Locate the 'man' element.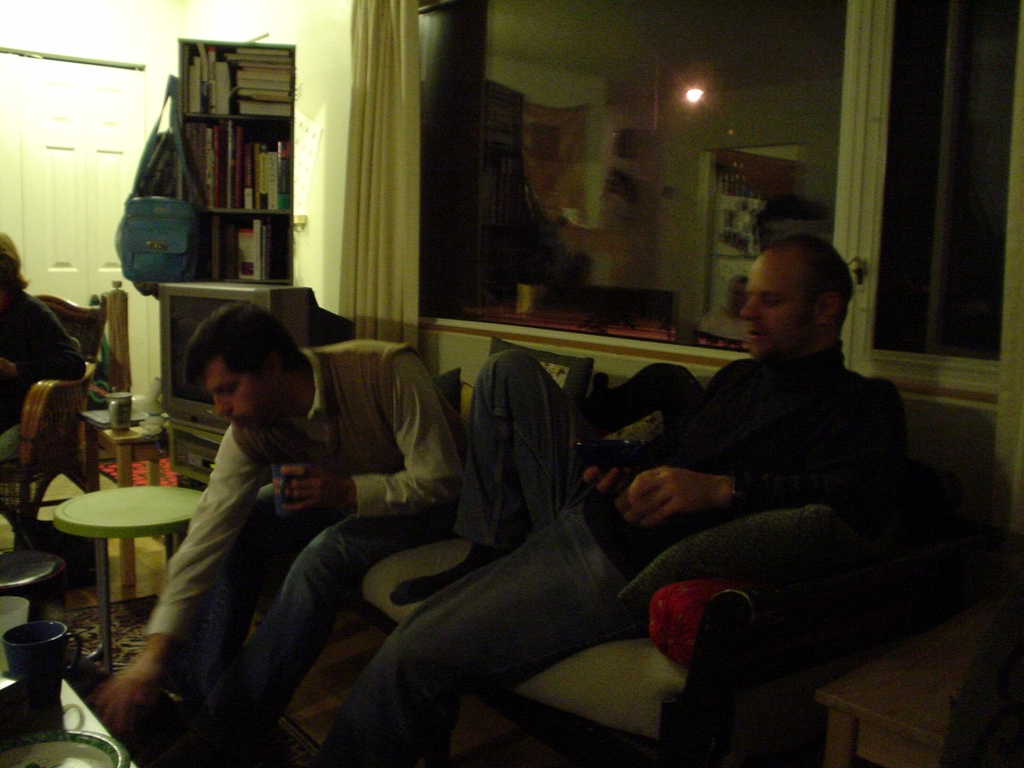
Element bbox: 199,228,916,767.
